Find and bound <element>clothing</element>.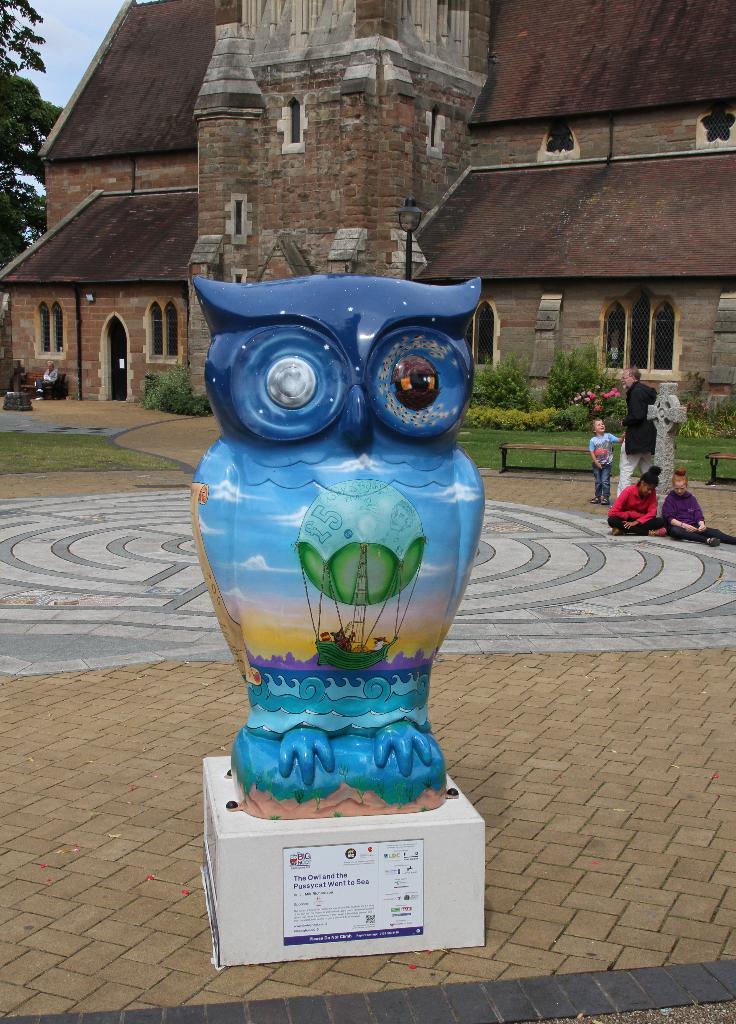
Bound: 662/477/711/539.
